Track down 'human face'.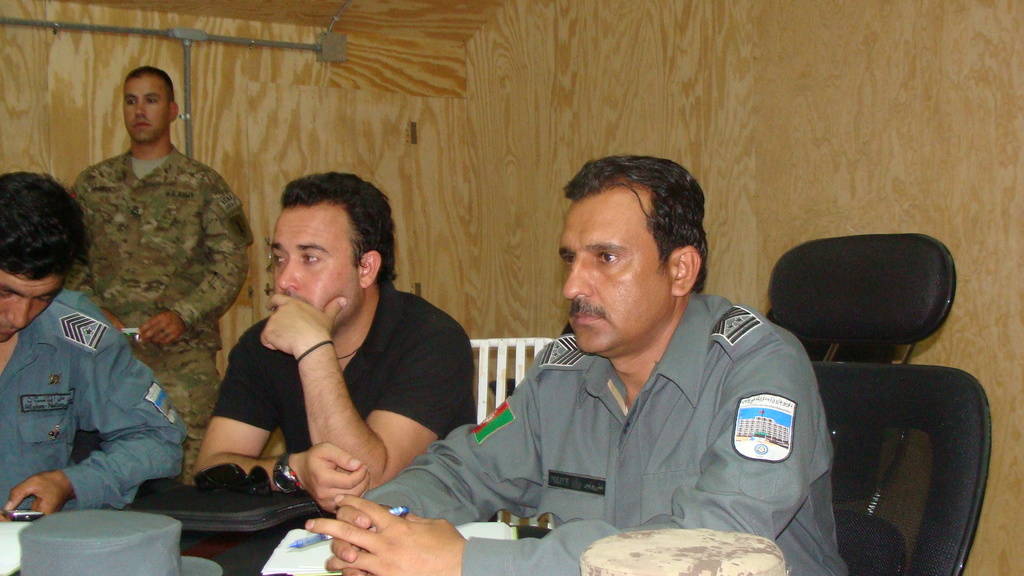
Tracked to <bbox>272, 204, 355, 338</bbox>.
